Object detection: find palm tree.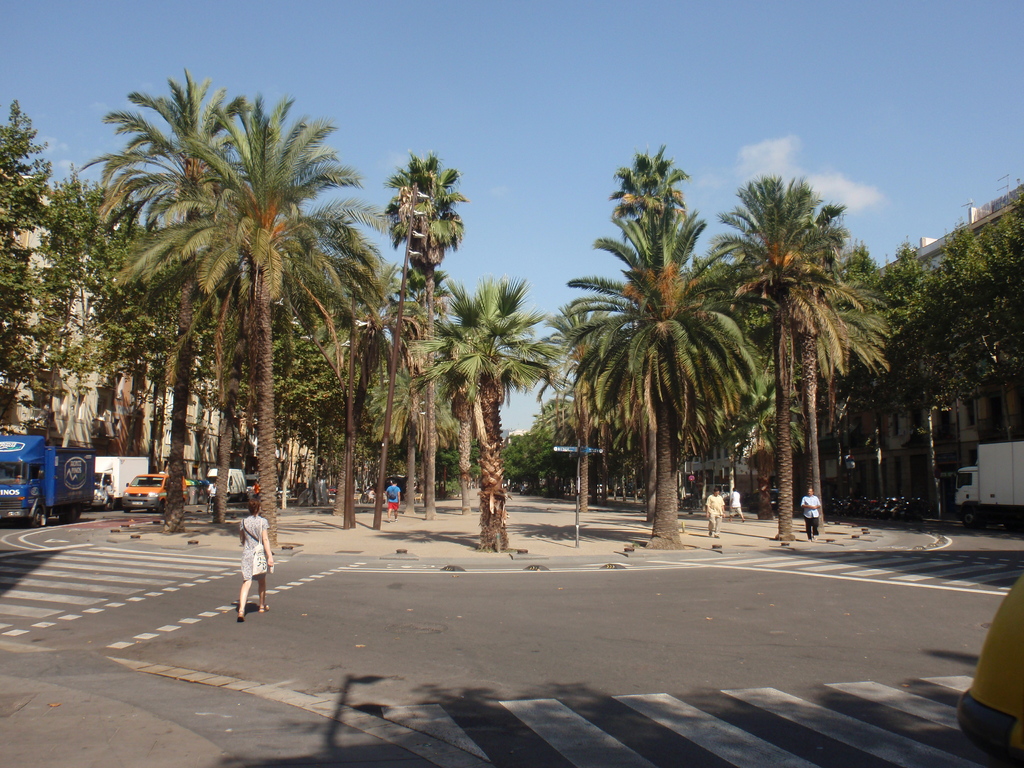
rect(732, 193, 883, 539).
